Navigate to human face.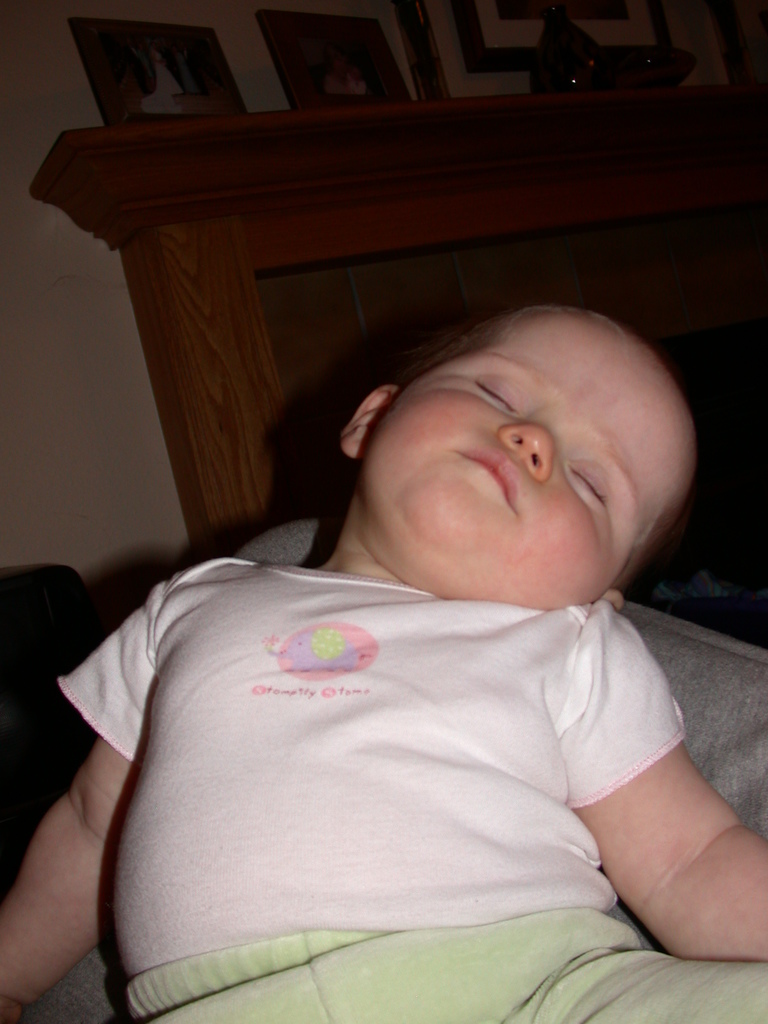
Navigation target: 374/302/699/601.
